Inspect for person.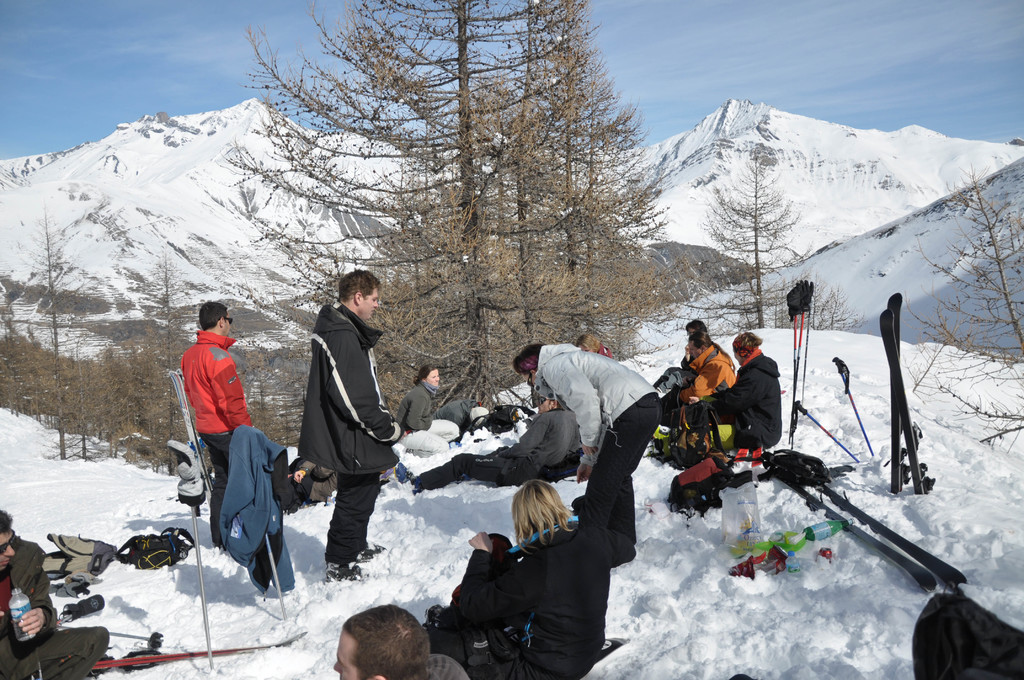
Inspection: bbox=[332, 606, 470, 679].
